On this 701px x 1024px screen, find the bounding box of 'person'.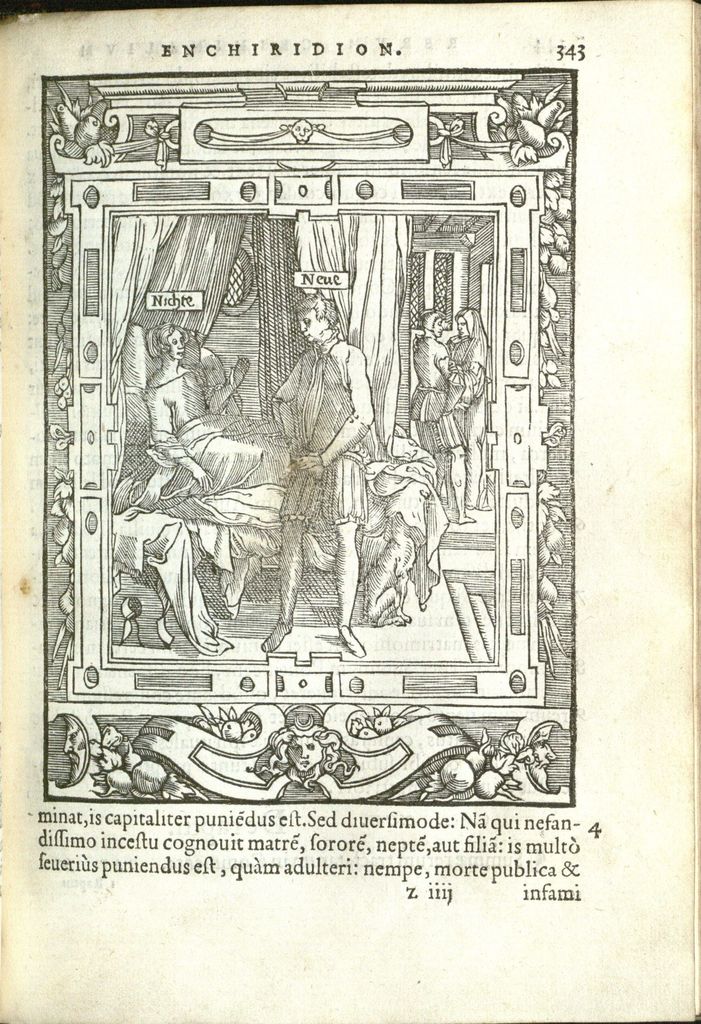
Bounding box: left=261, top=290, right=368, bottom=660.
